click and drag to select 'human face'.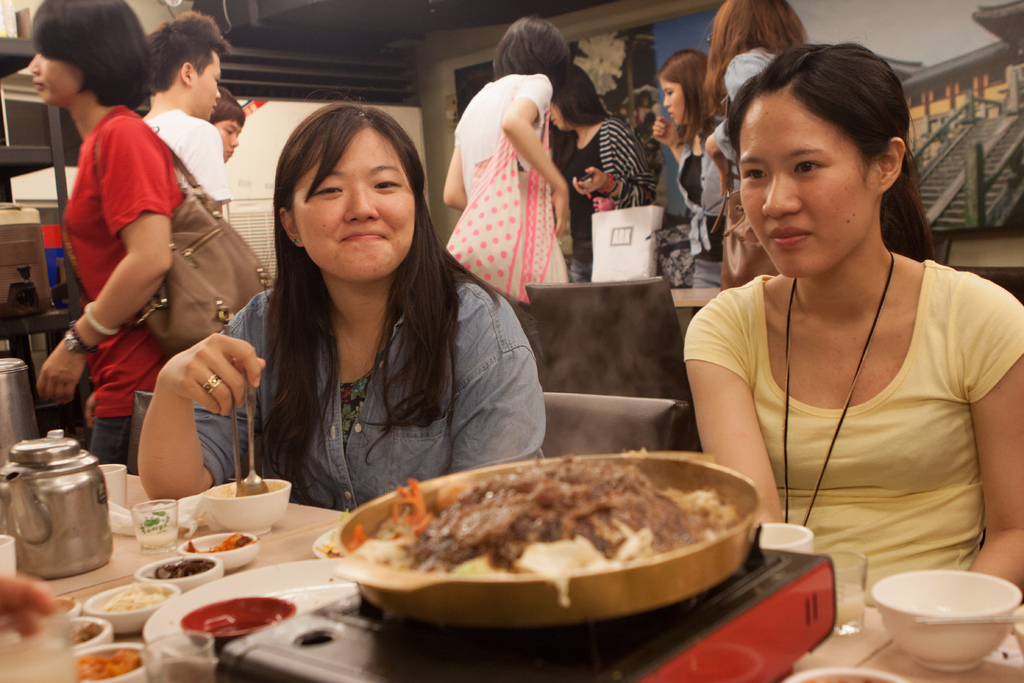
Selection: (739, 89, 877, 276).
